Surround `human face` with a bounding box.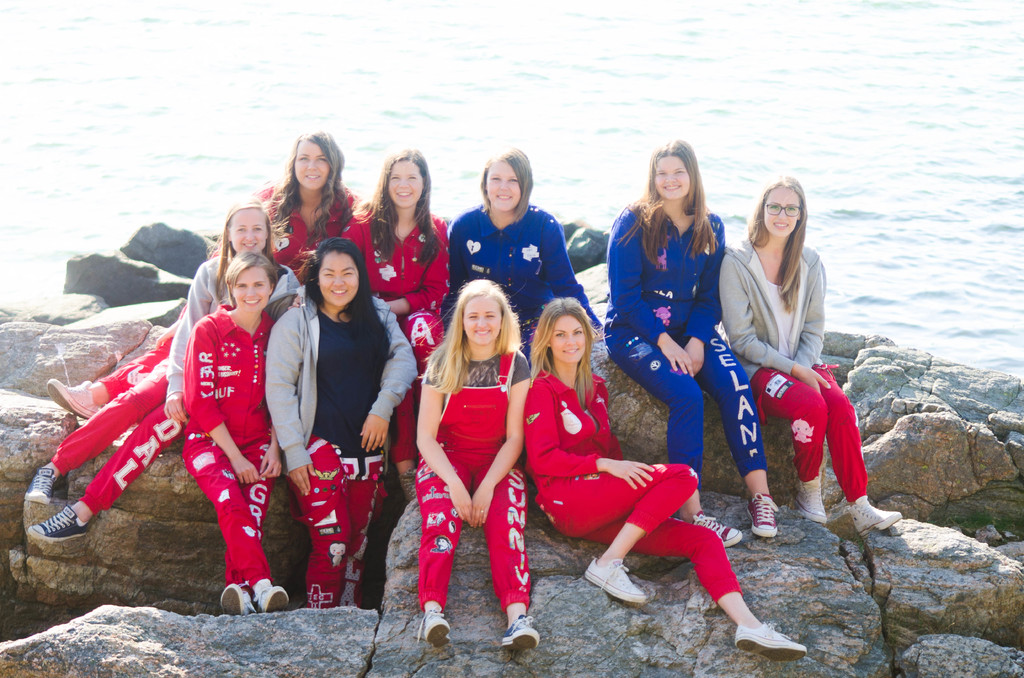
229,202,268,257.
